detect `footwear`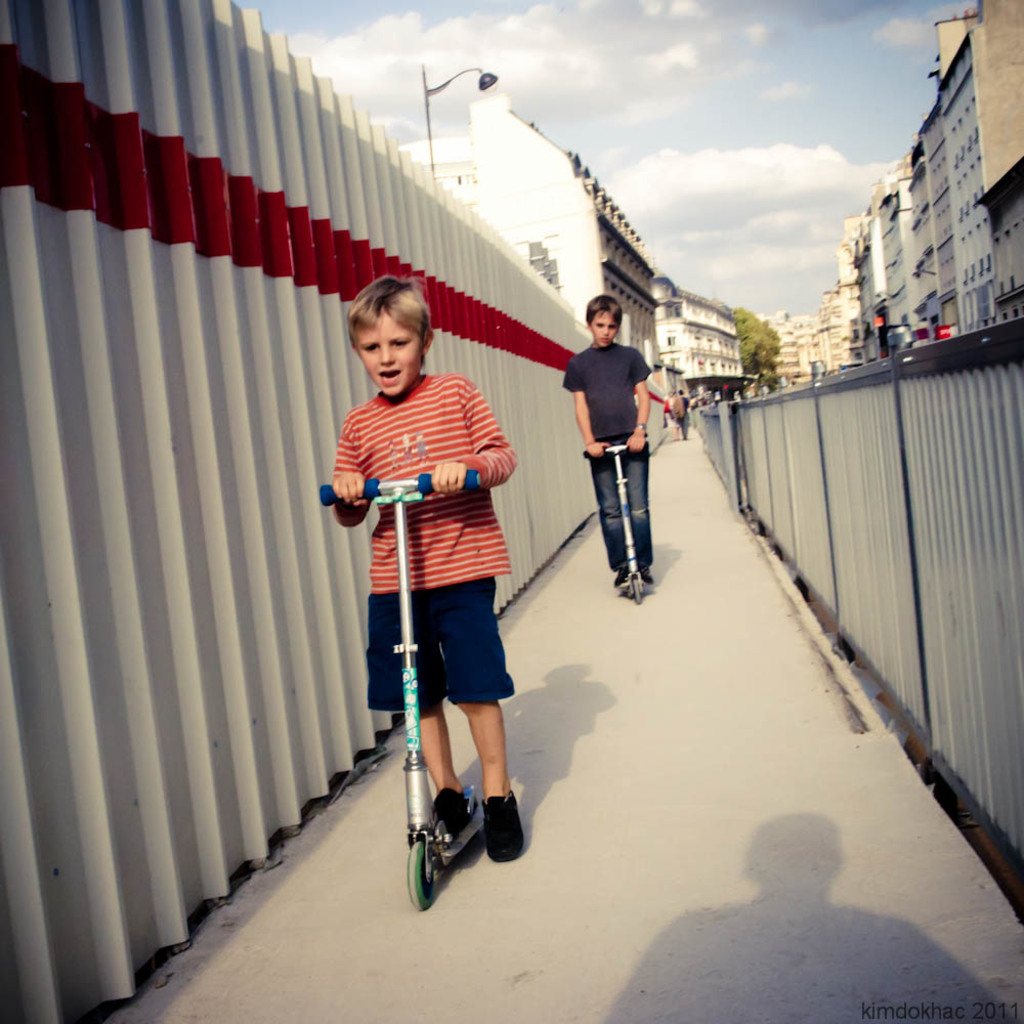
431, 788, 470, 840
